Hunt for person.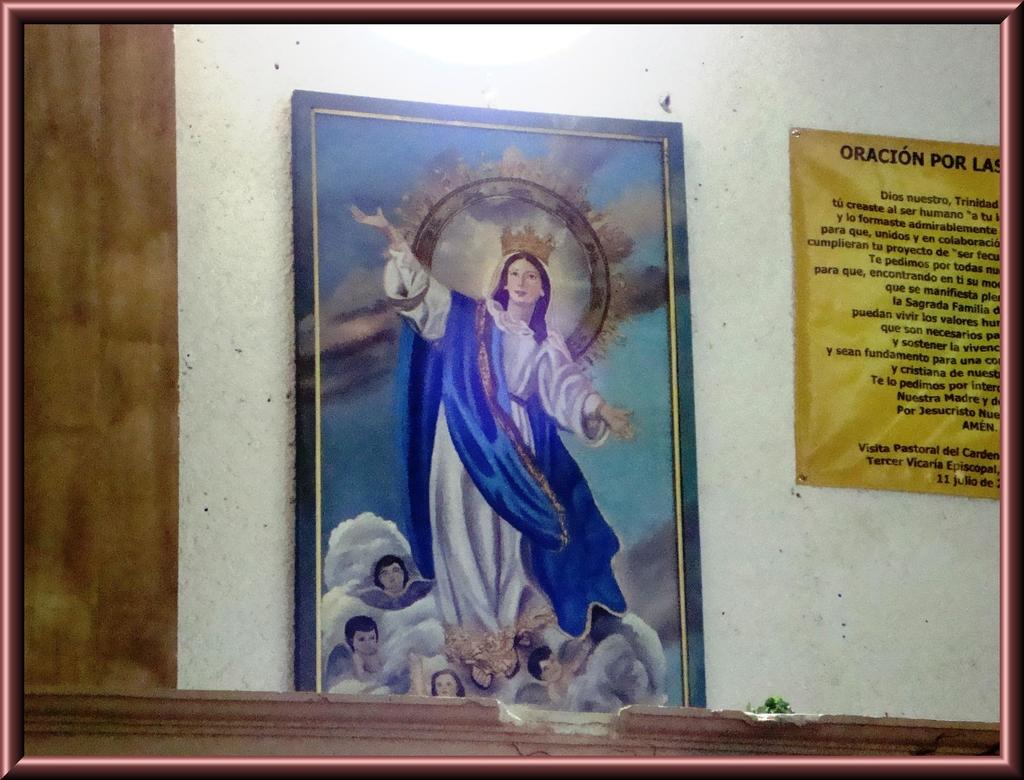
Hunted down at <region>434, 663, 470, 697</region>.
